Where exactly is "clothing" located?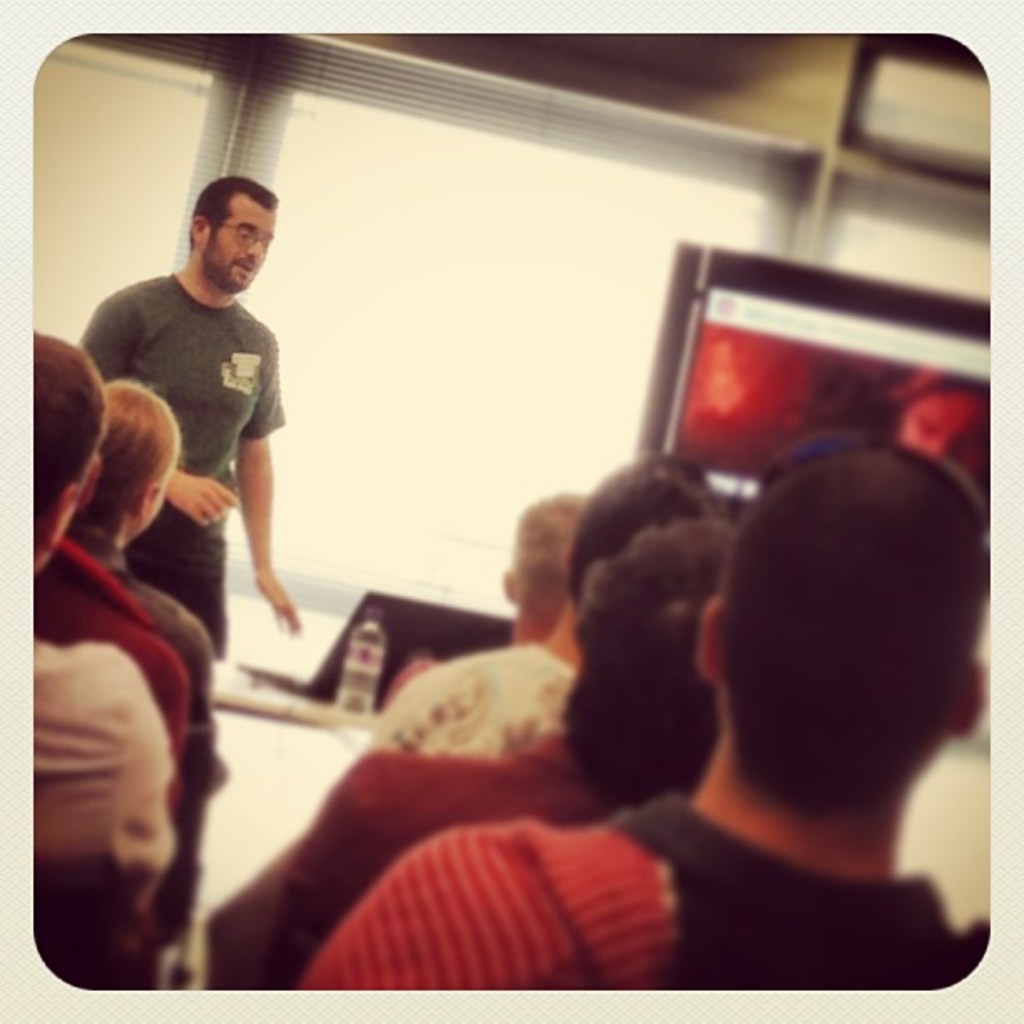
Its bounding box is BBox(74, 274, 284, 663).
